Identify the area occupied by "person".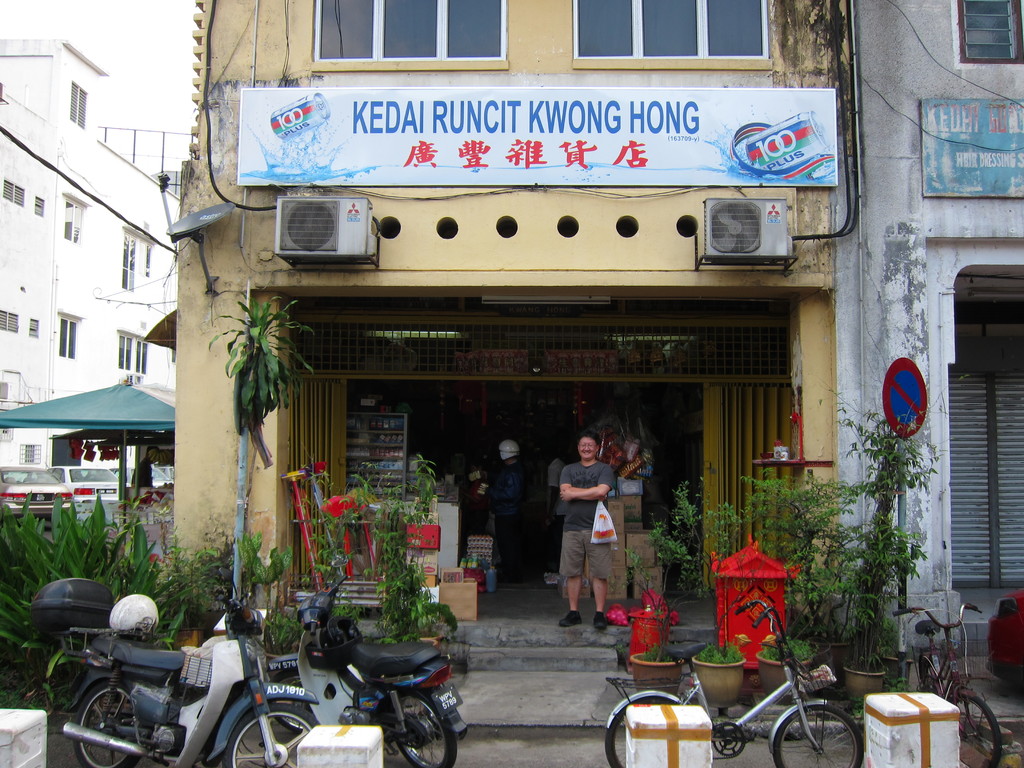
Area: 129,440,151,490.
